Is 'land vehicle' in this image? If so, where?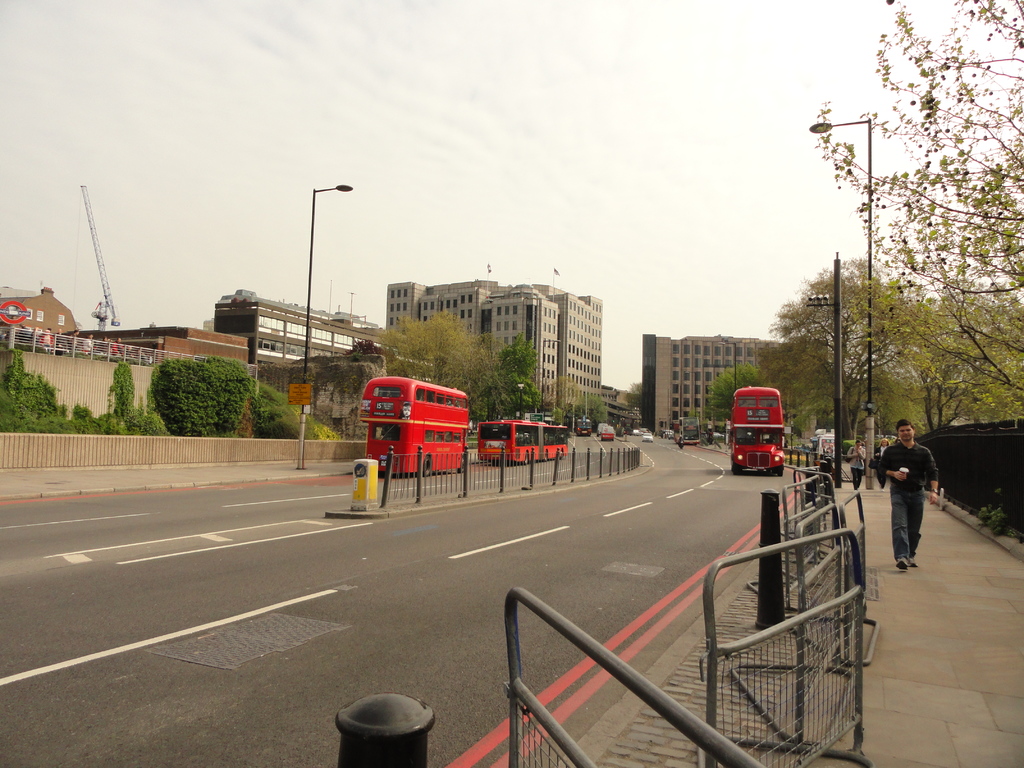
Yes, at x1=629 y1=426 x2=639 y2=438.
